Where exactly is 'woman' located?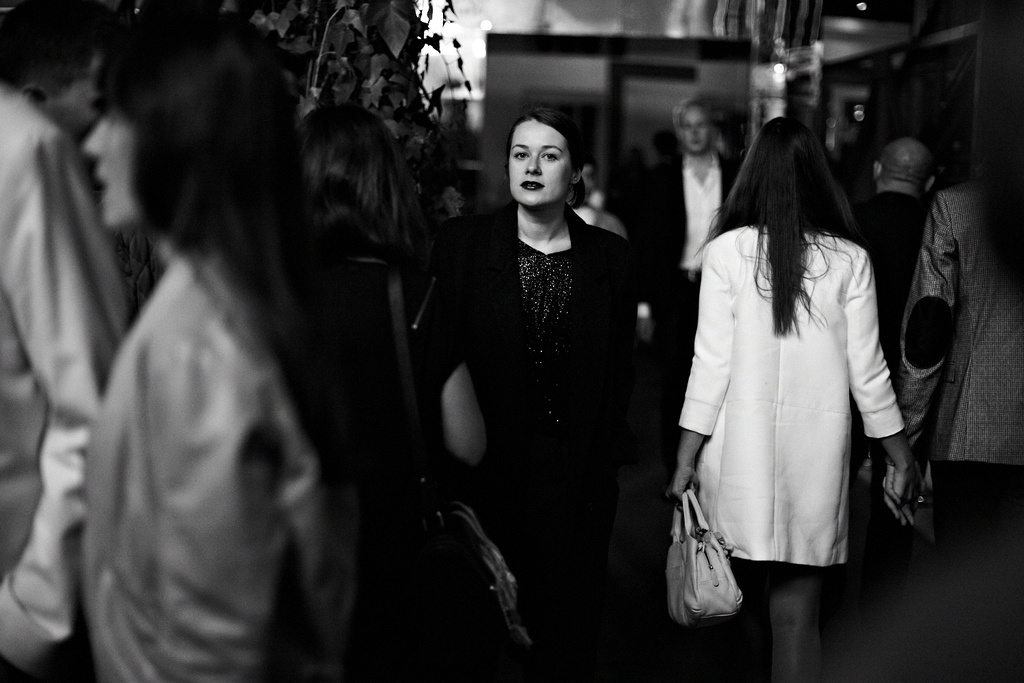
Its bounding box is detection(75, 7, 358, 682).
